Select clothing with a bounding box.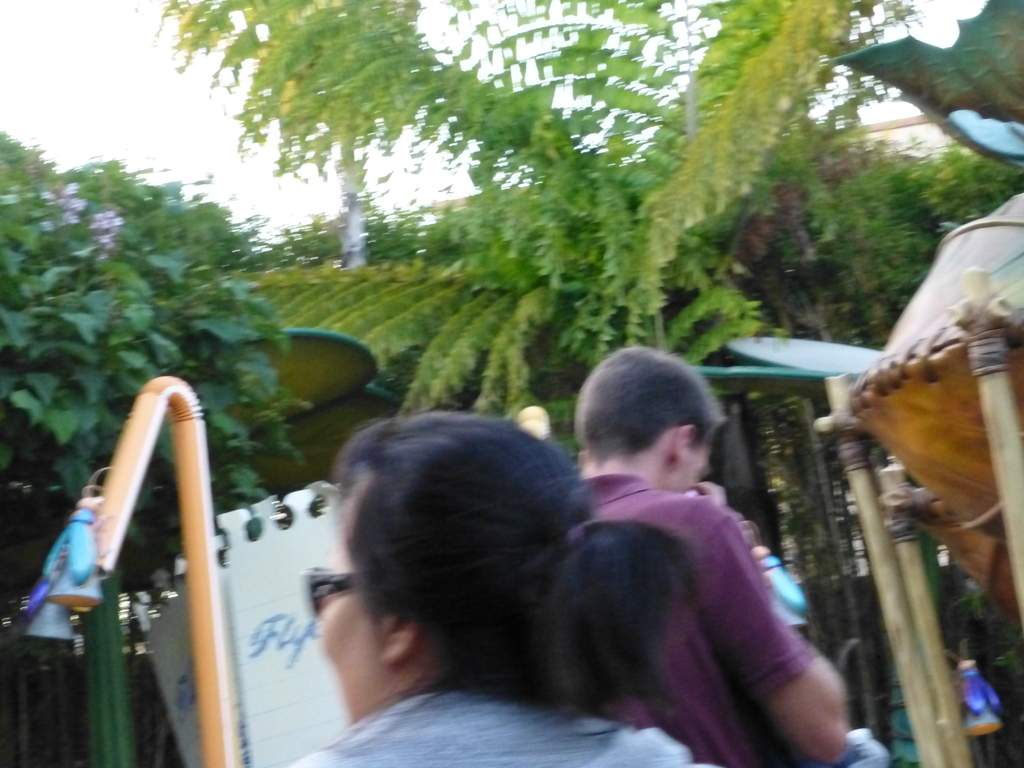
<bbox>292, 680, 696, 767</bbox>.
